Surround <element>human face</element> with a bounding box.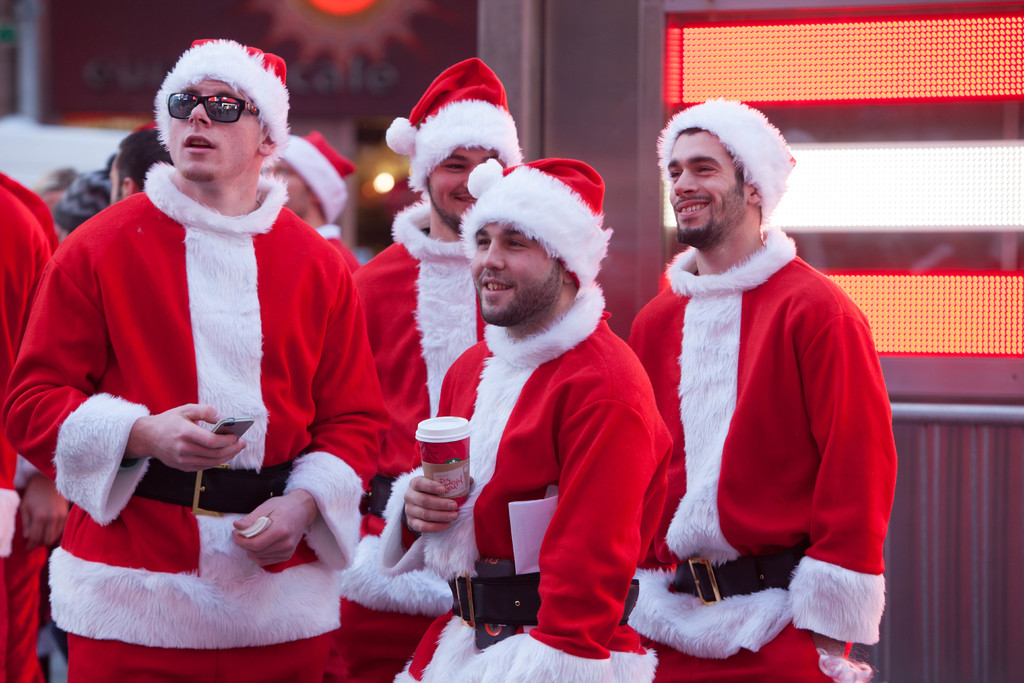
bbox=[472, 219, 560, 328].
